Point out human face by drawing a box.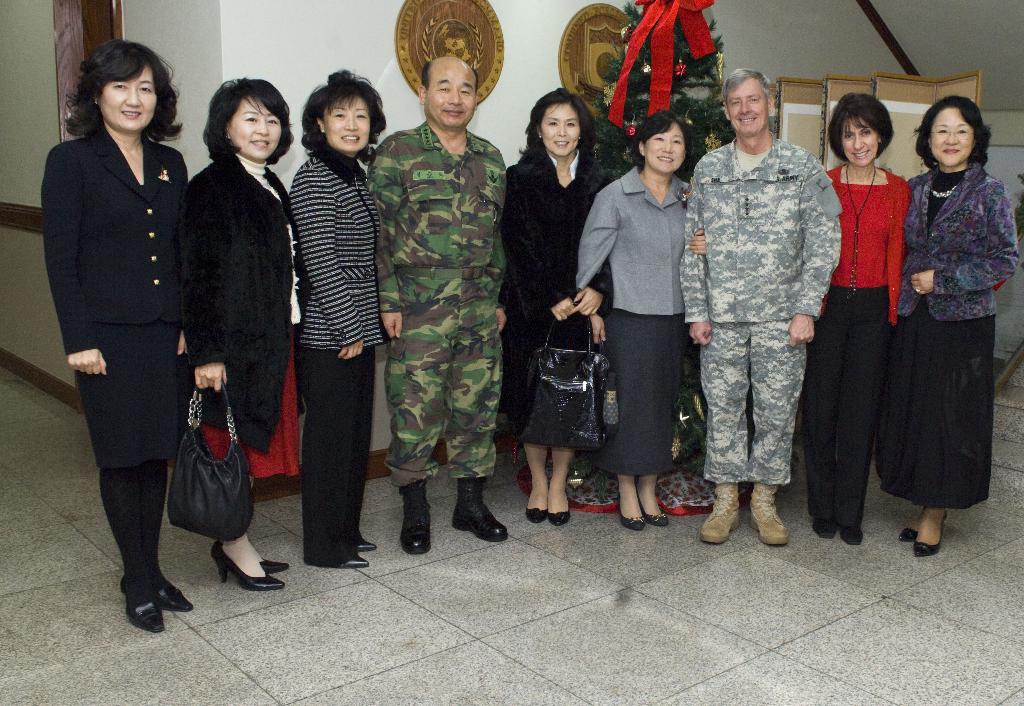
[x1=728, y1=79, x2=772, y2=136].
